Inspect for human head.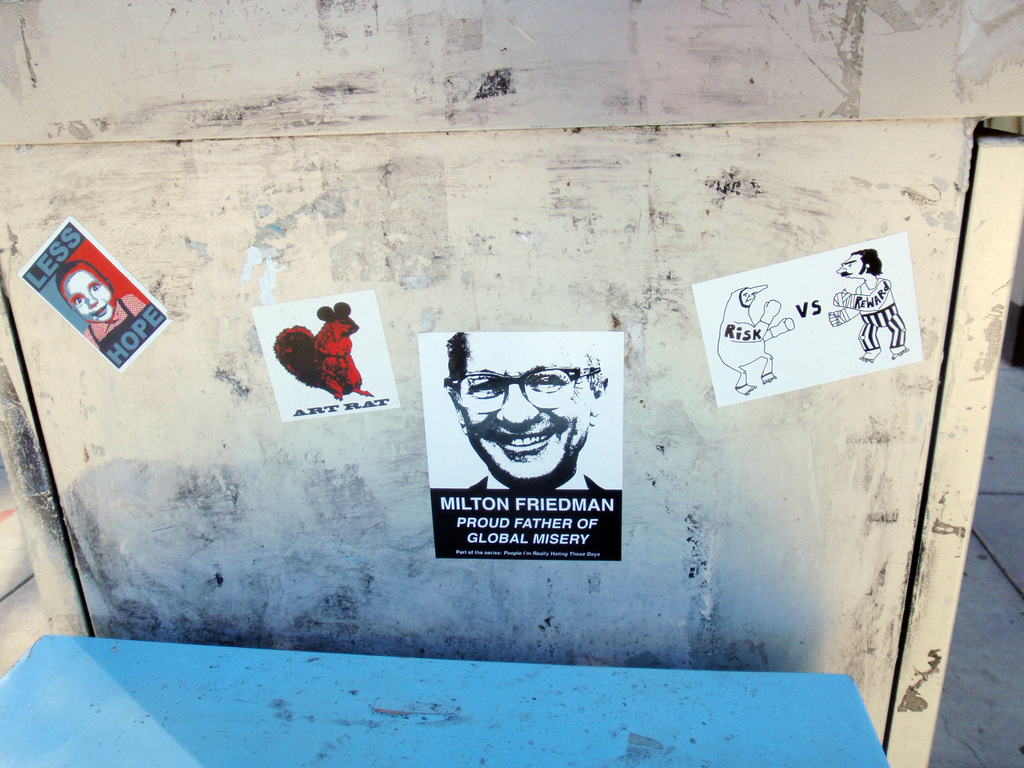
Inspection: [834,250,876,279].
